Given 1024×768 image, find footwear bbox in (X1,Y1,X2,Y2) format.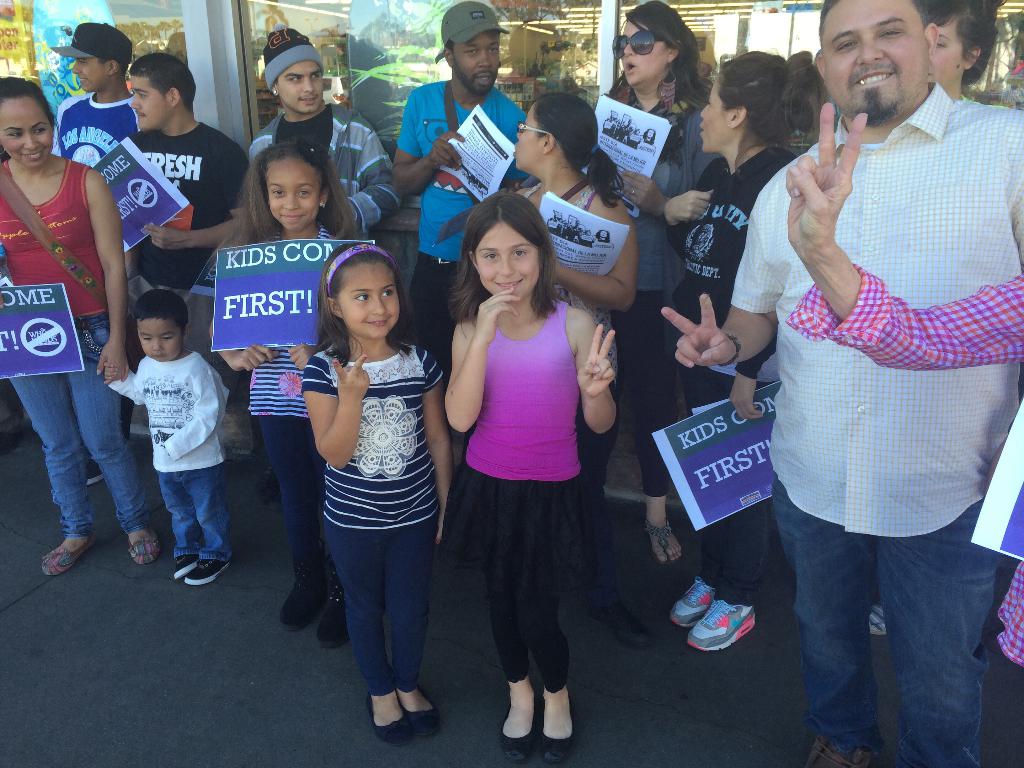
(504,703,538,767).
